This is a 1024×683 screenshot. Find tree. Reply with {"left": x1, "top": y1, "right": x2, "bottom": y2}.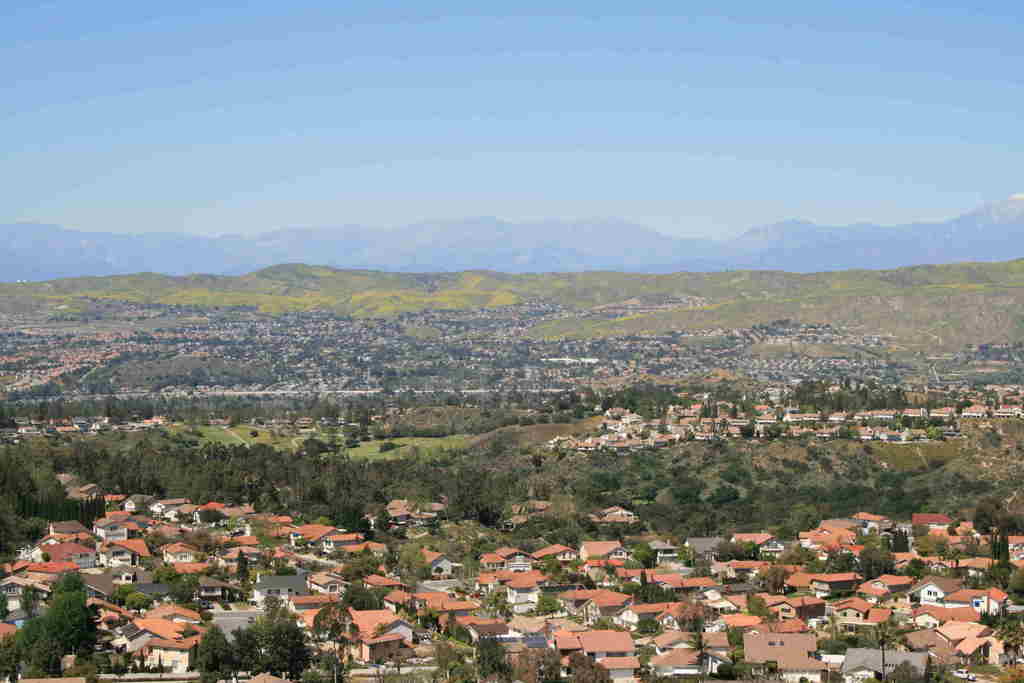
{"left": 640, "top": 568, "right": 646, "bottom": 589}.
